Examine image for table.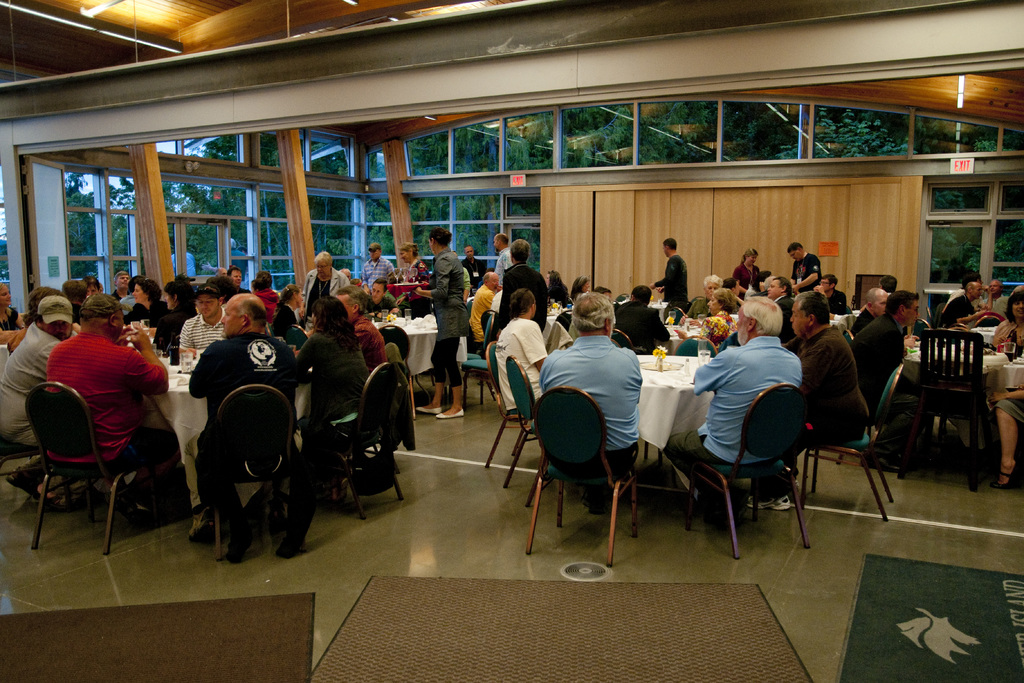
Examination result: (x1=632, y1=350, x2=722, y2=454).
